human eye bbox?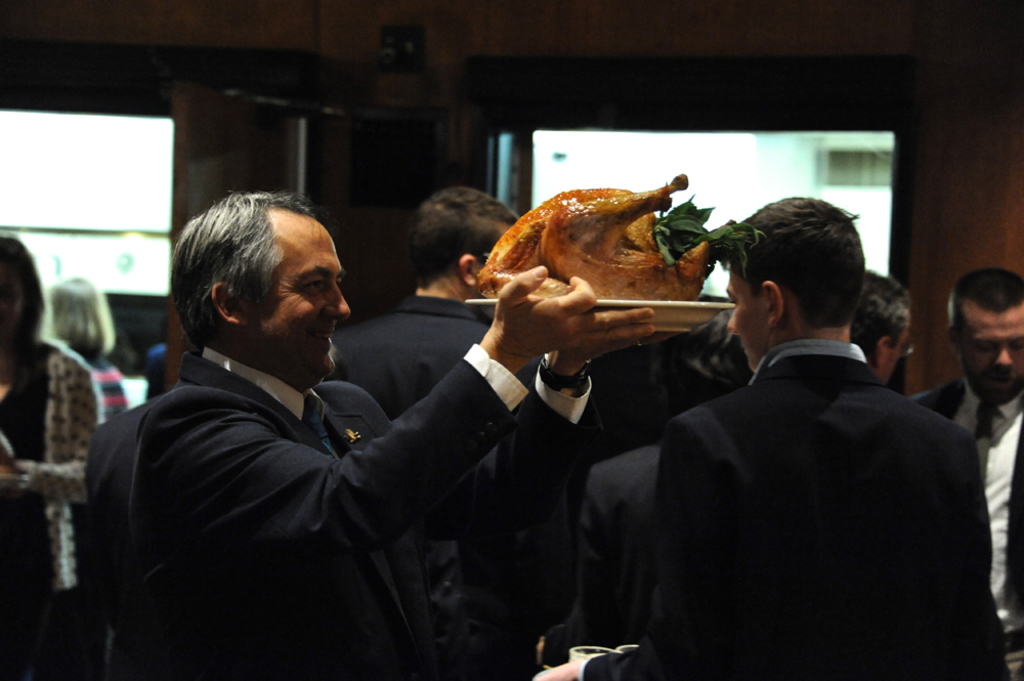
box(974, 341, 996, 354)
